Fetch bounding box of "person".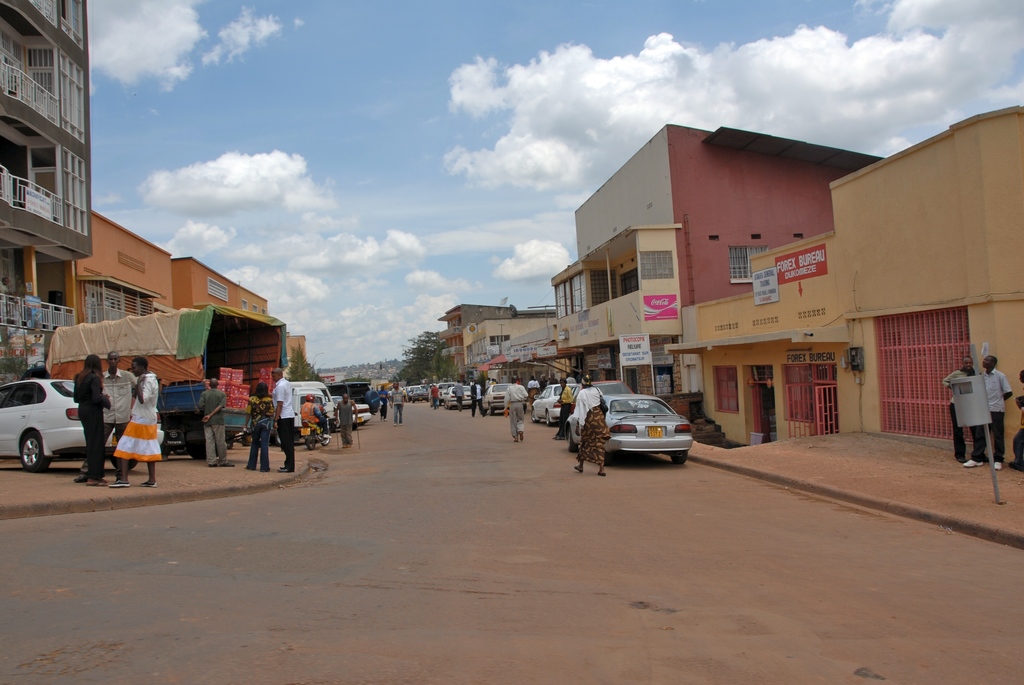
Bbox: [left=432, top=384, right=441, bottom=409].
